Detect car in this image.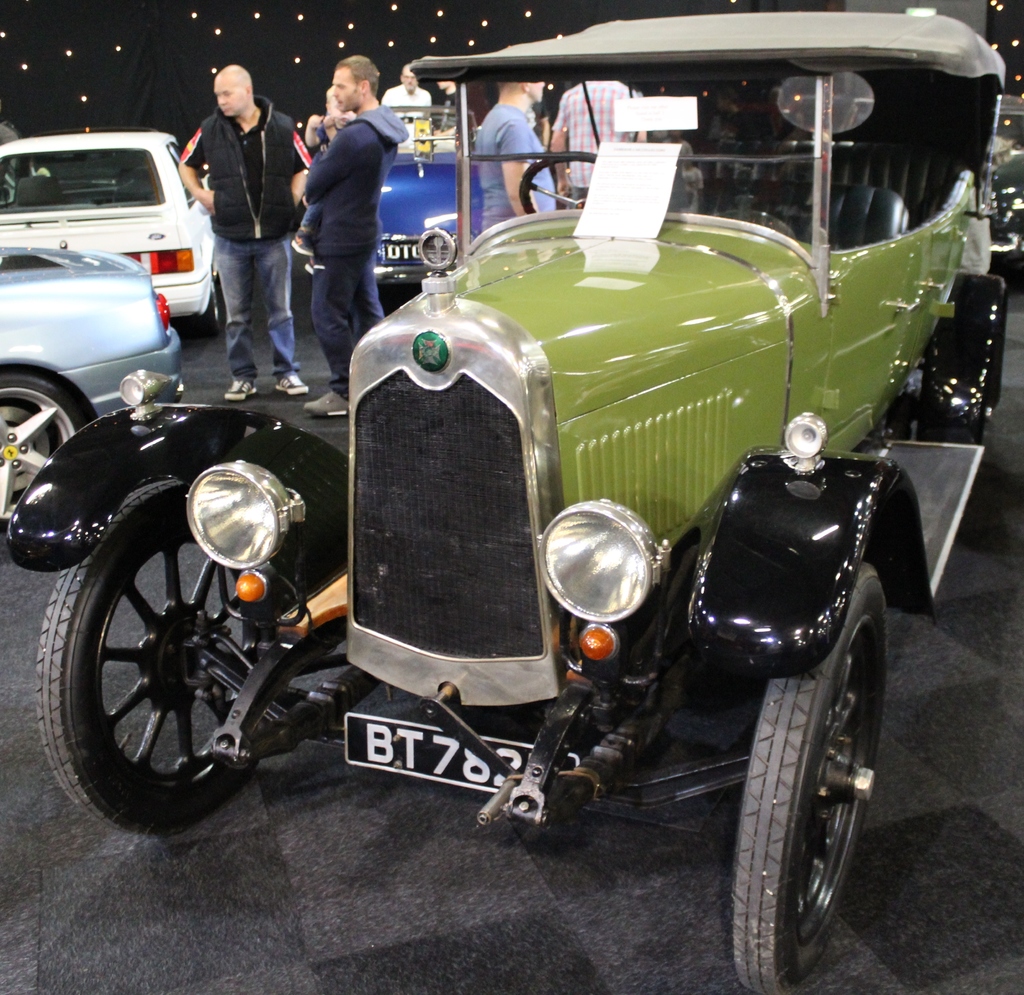
Detection: box=[54, 32, 954, 932].
